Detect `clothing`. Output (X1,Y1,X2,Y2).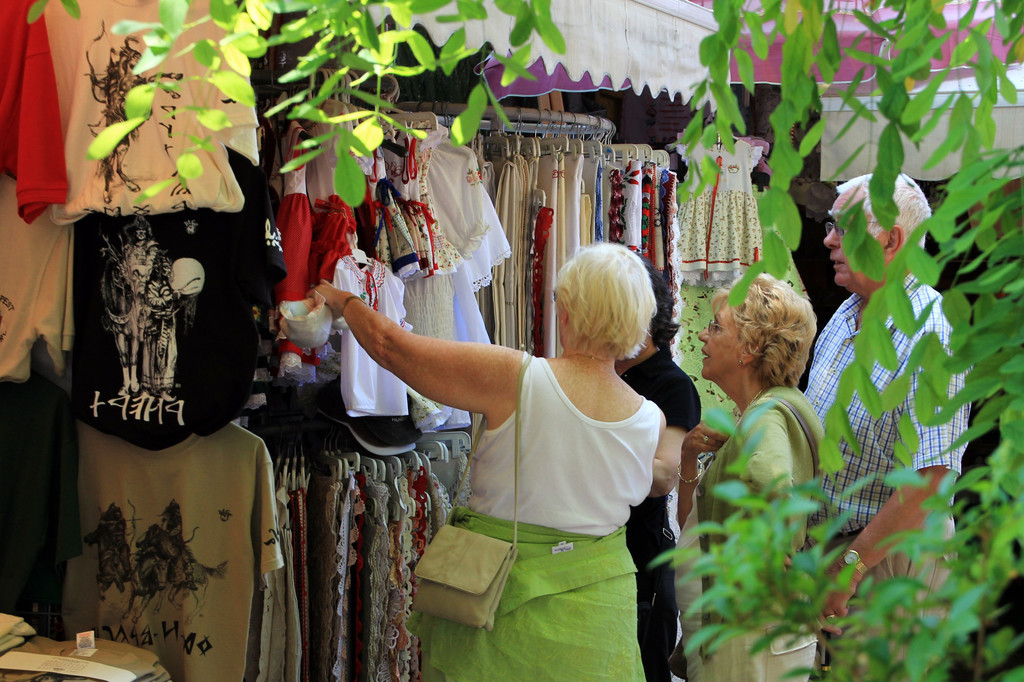
(407,350,660,681).
